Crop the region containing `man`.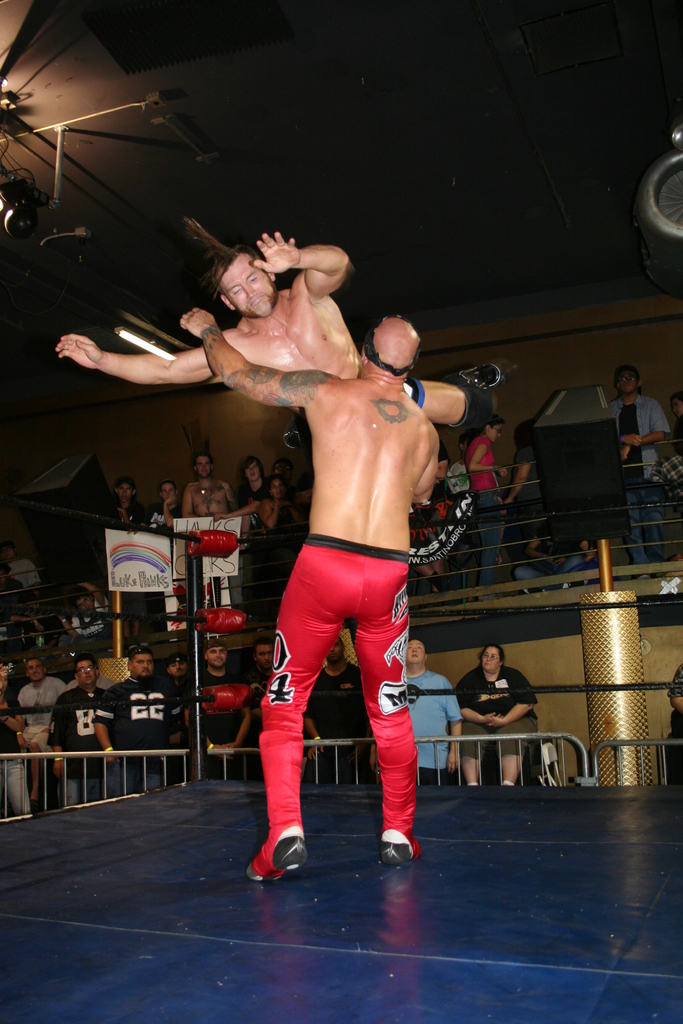
Crop region: pyautogui.locateOnScreen(45, 651, 110, 808).
